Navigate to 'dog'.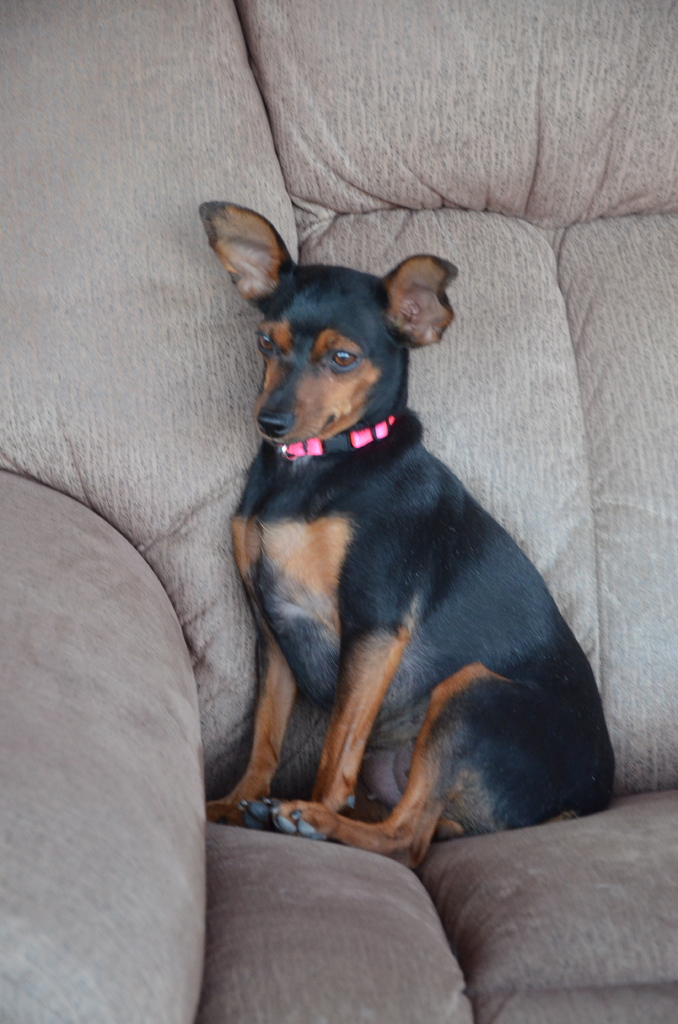
Navigation target: box=[204, 195, 636, 872].
